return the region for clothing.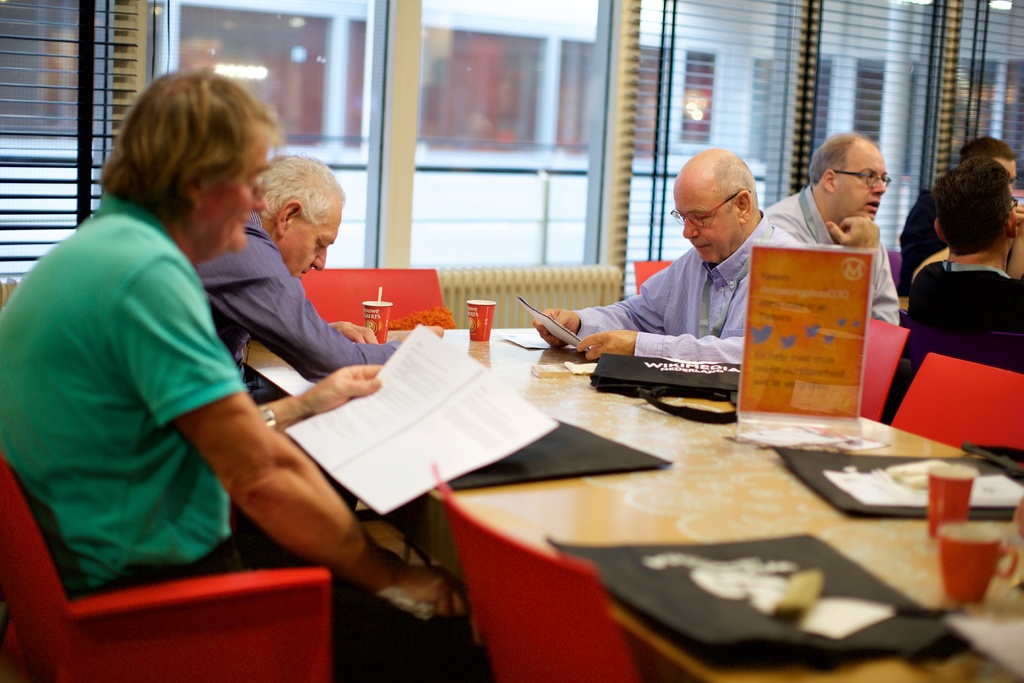
locate(192, 214, 392, 397).
